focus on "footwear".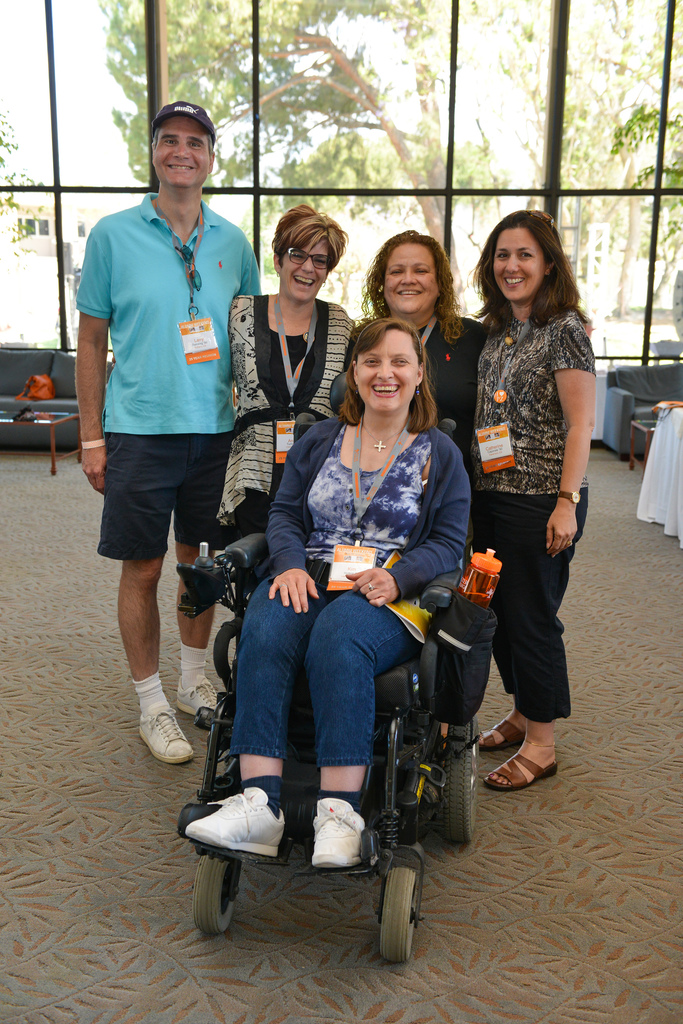
Focused at (x1=315, y1=796, x2=383, y2=869).
